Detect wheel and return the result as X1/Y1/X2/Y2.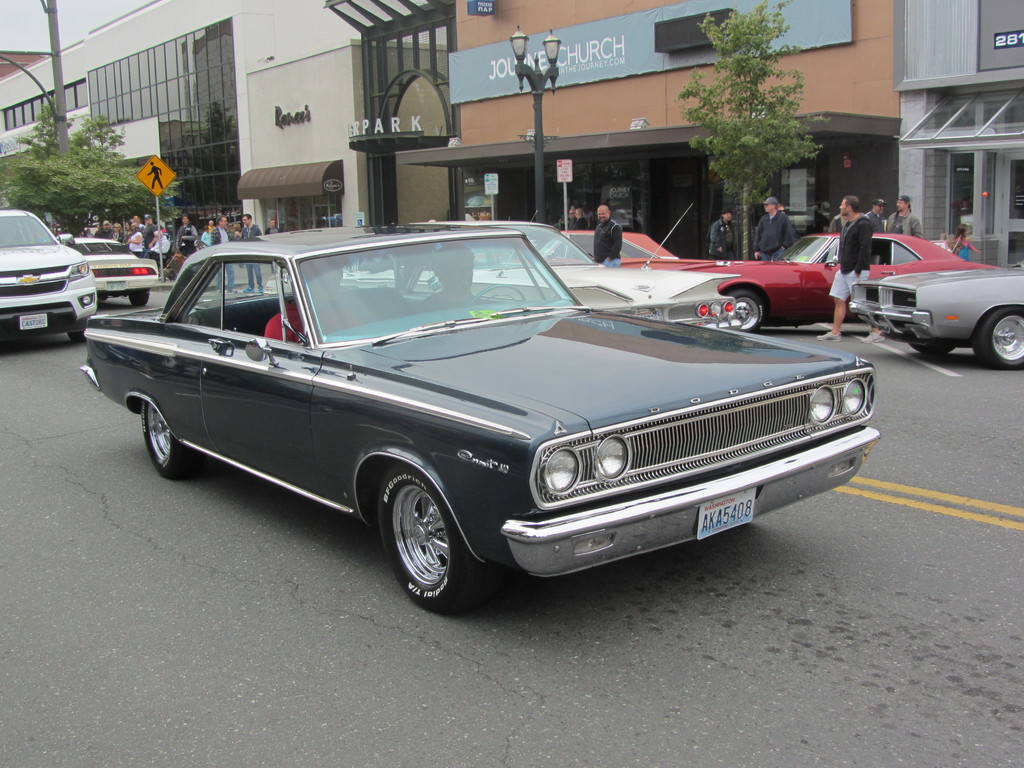
130/292/151/310.
